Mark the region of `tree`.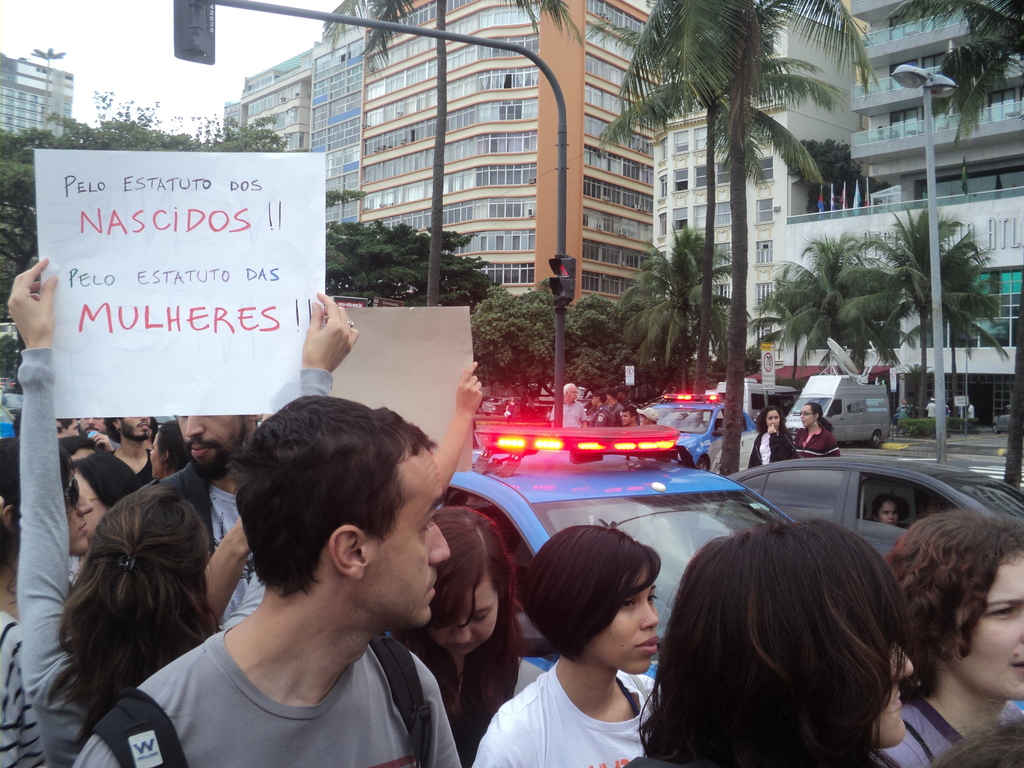
Region: BBox(889, 0, 1023, 140).
